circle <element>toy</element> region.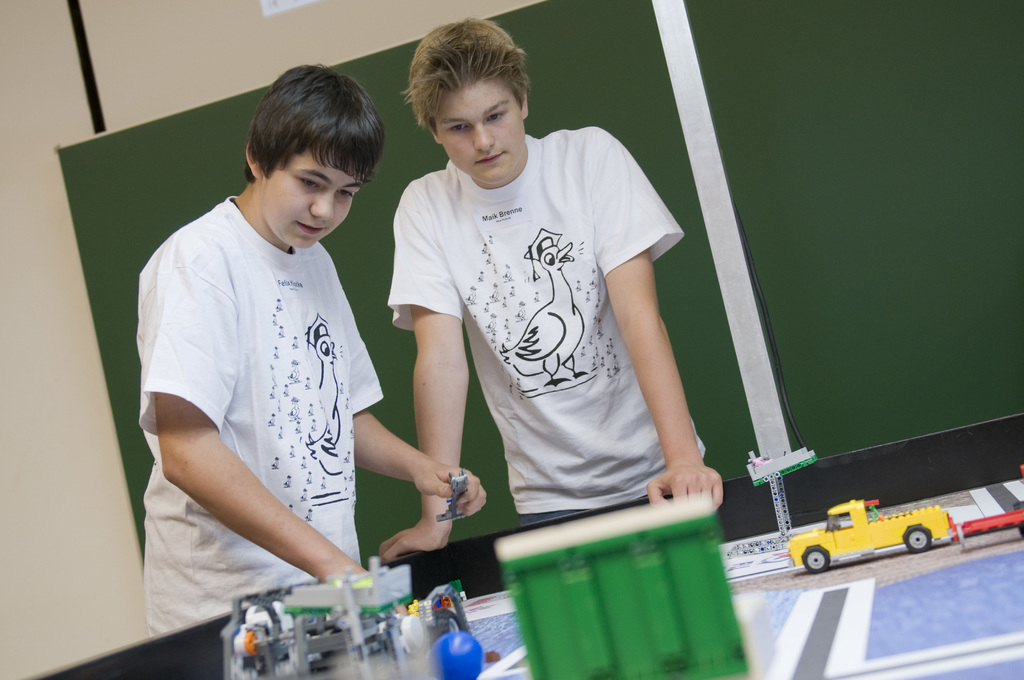
Region: [left=434, top=465, right=470, bottom=524].
